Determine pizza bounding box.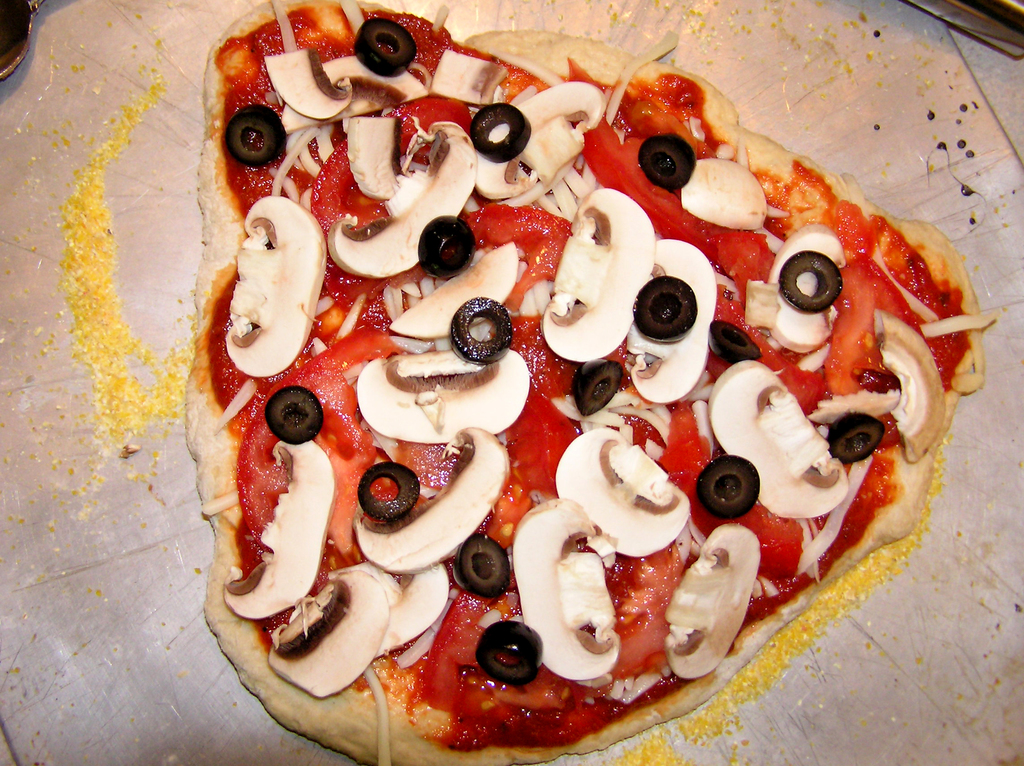
Determined: {"left": 152, "top": 0, "right": 967, "bottom": 751}.
